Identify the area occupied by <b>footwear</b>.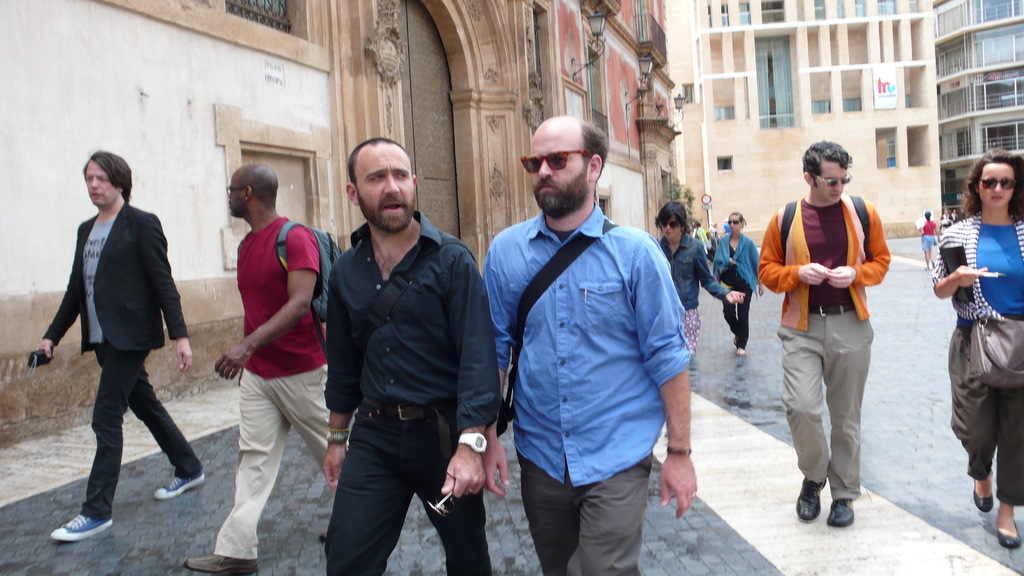
Area: 183, 548, 259, 575.
